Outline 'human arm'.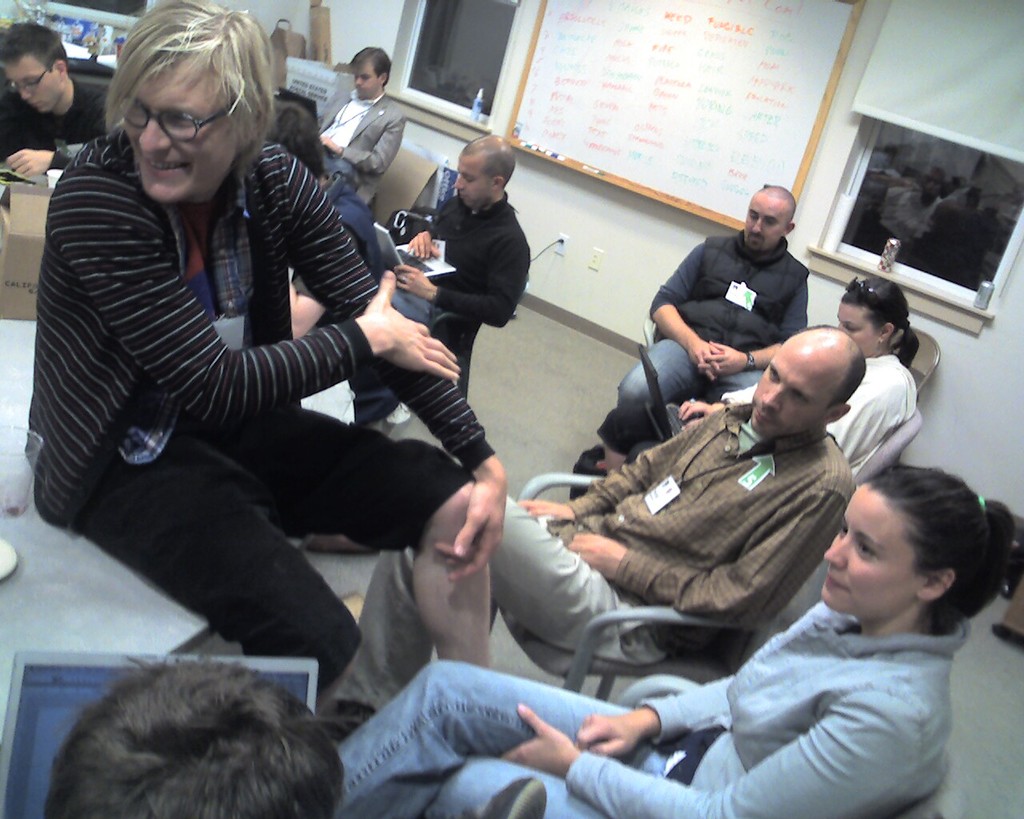
Outline: [x1=570, y1=479, x2=853, y2=622].
